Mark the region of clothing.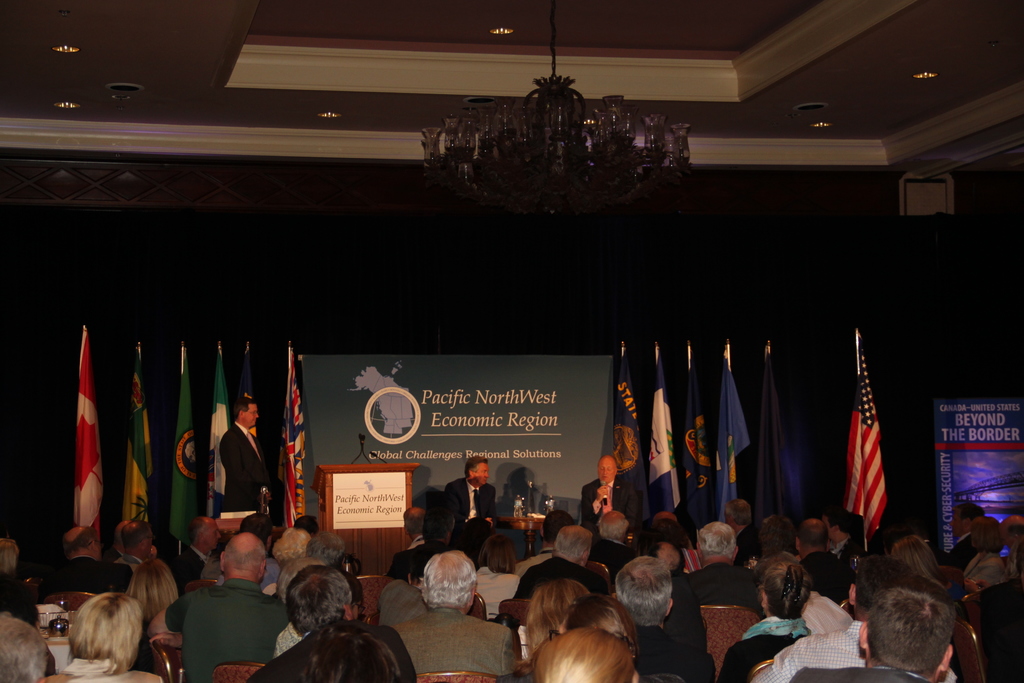
Region: crop(634, 621, 717, 682).
